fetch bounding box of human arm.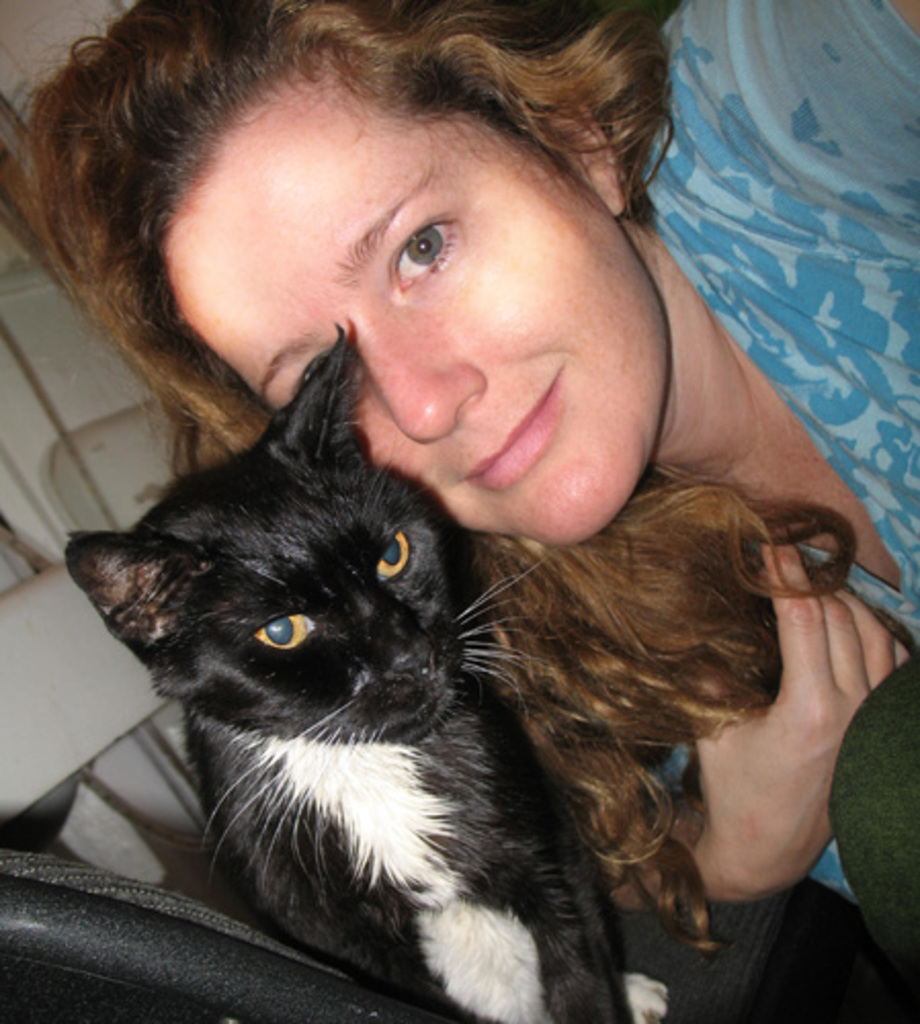
Bbox: {"x1": 658, "y1": 451, "x2": 887, "y2": 969}.
